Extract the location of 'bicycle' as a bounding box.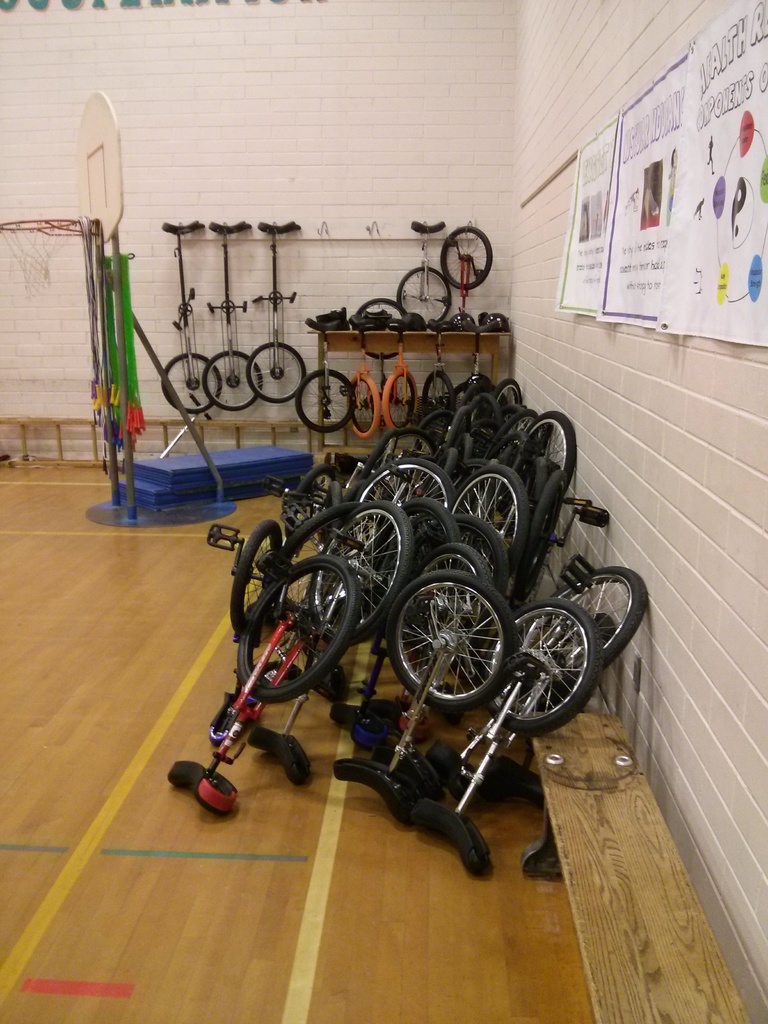
box(165, 519, 362, 813).
